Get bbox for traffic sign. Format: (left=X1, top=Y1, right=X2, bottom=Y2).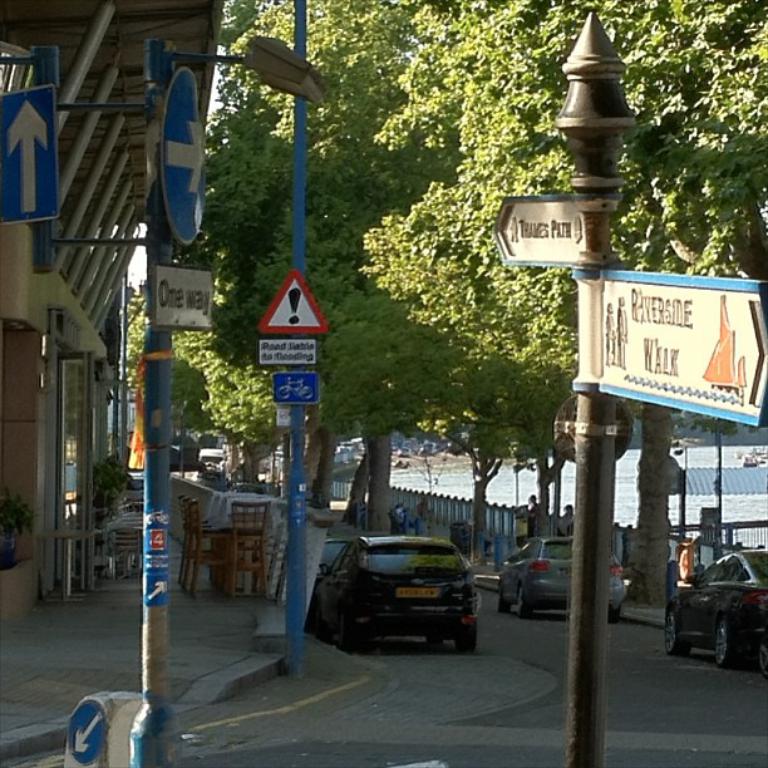
(left=257, top=269, right=331, bottom=338).
